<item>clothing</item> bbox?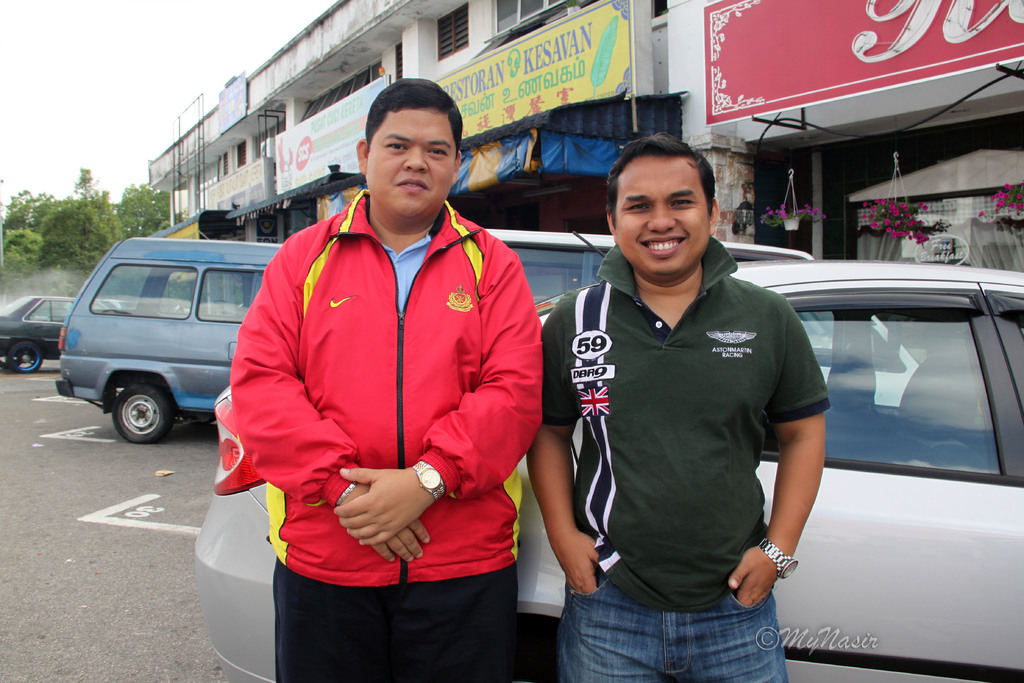
541:241:832:682
